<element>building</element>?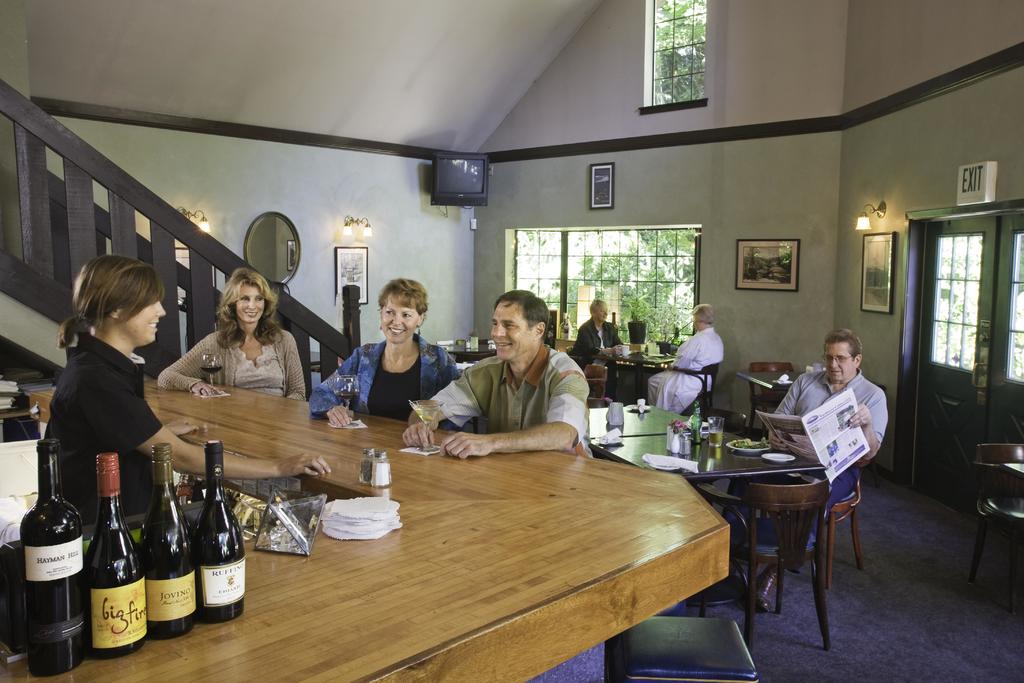
x1=0, y1=0, x2=1023, y2=682
